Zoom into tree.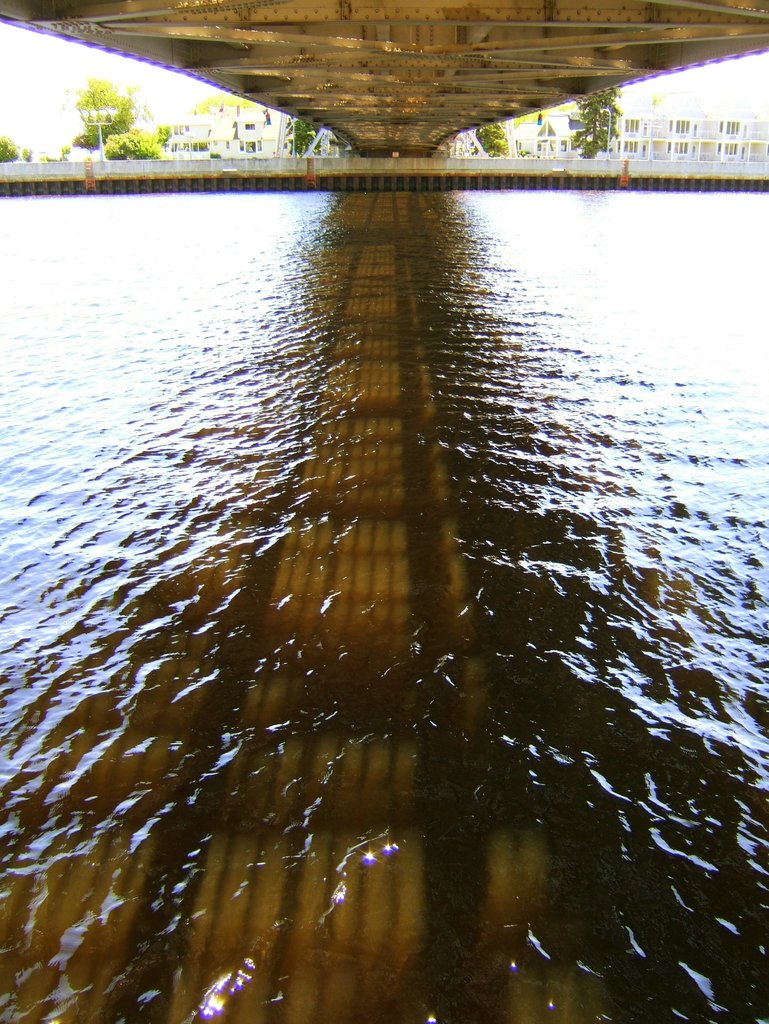
Zoom target: locate(567, 81, 627, 159).
